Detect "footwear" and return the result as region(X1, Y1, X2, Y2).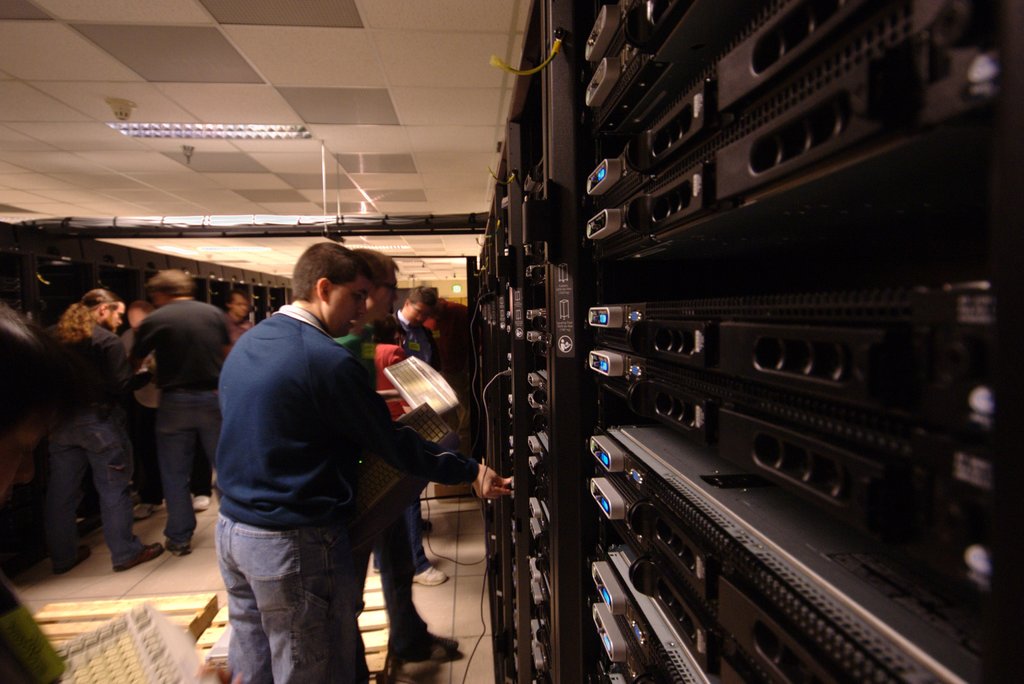
region(188, 494, 210, 510).
